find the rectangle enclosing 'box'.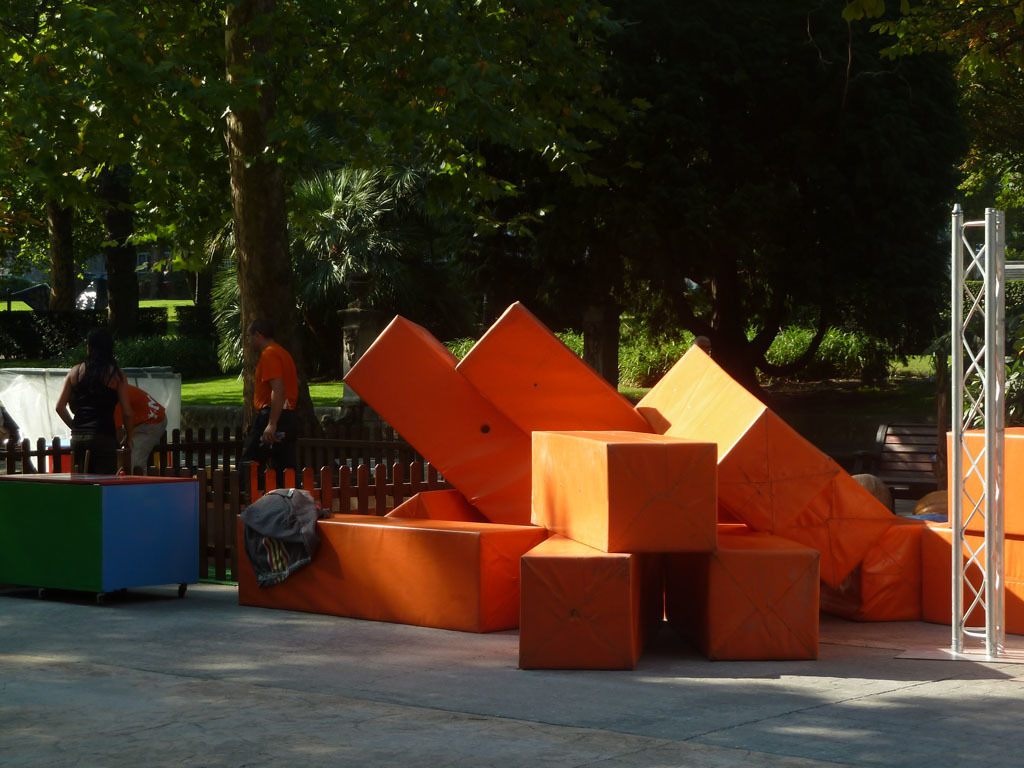
detection(717, 521, 752, 530).
